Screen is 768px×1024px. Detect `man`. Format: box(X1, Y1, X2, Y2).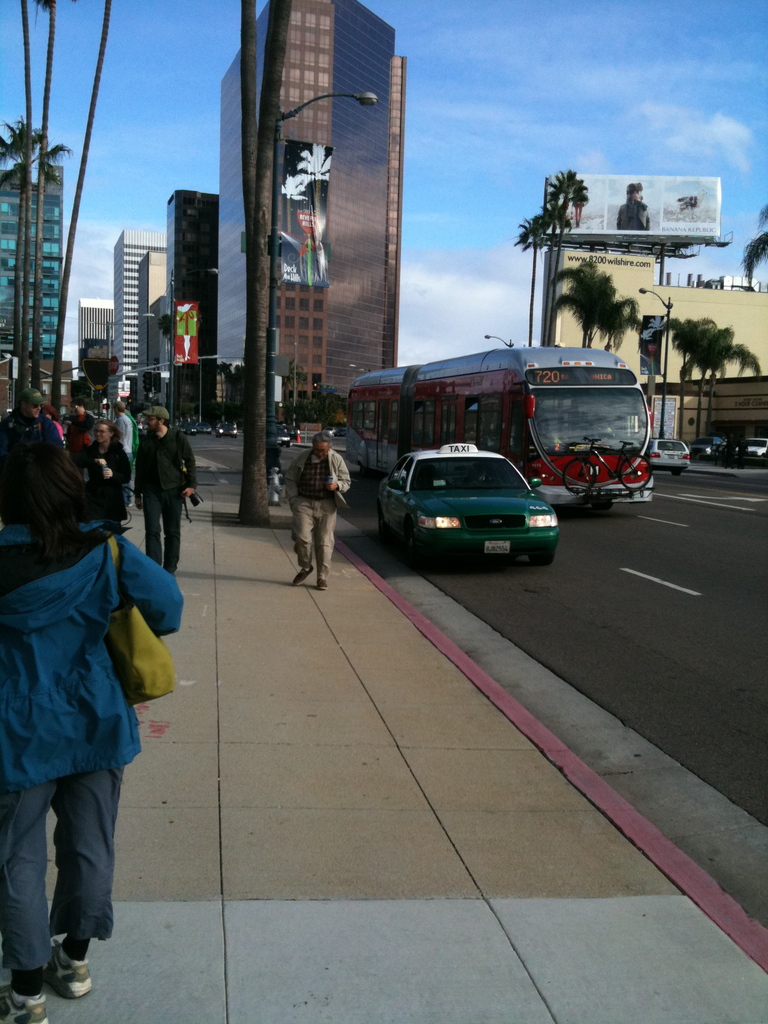
box(113, 401, 190, 554).
